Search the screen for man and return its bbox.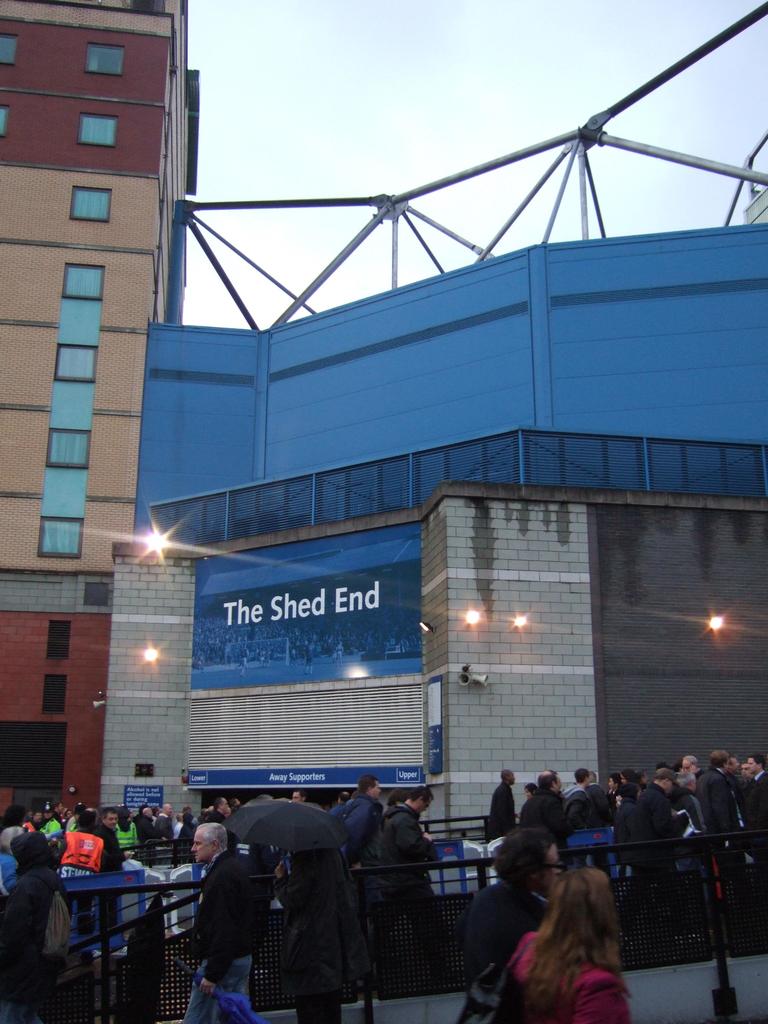
Found: [135, 804, 158, 862].
